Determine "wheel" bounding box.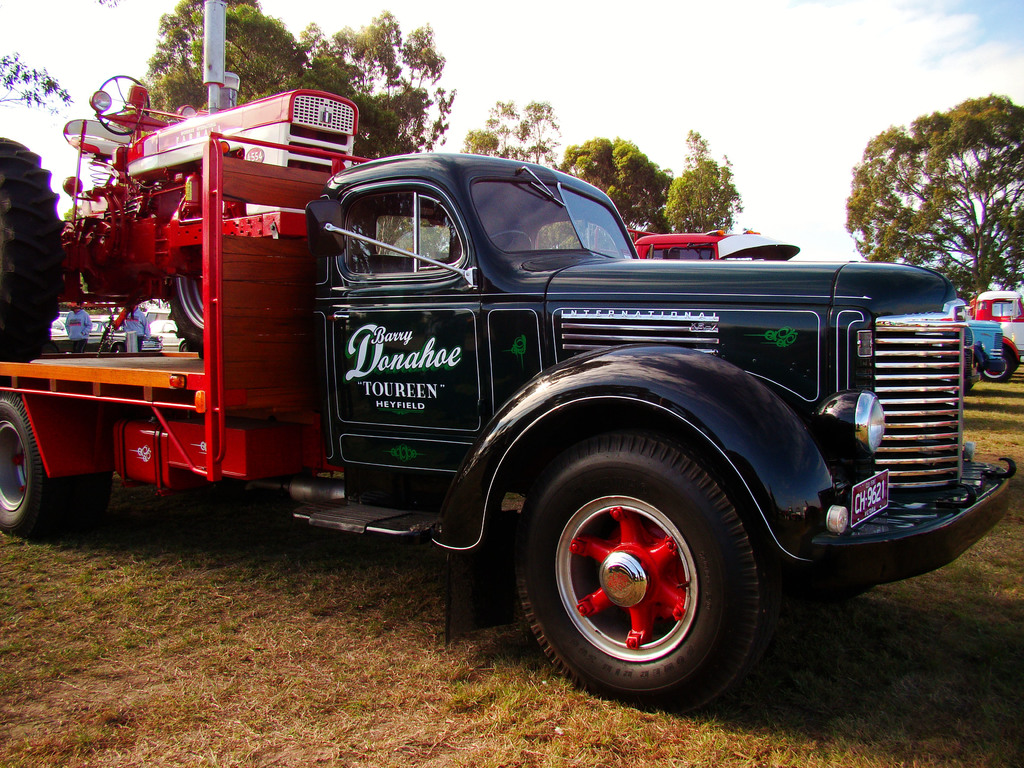
Determined: 166,202,206,356.
